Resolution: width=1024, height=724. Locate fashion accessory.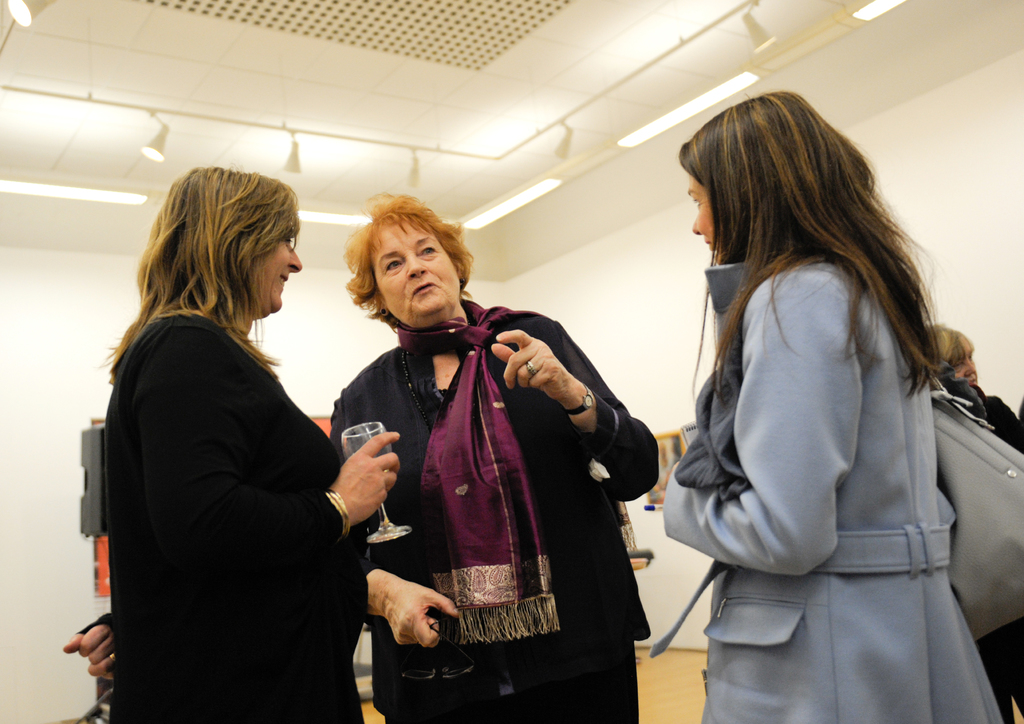
crop(566, 387, 600, 418).
